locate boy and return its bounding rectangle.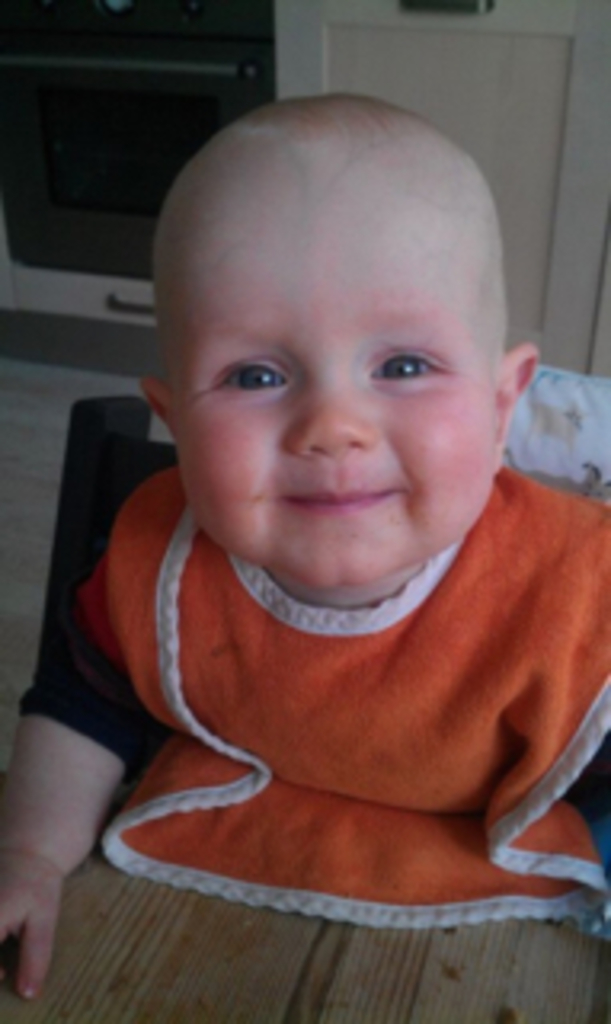
[x1=0, y1=90, x2=608, y2=1008].
